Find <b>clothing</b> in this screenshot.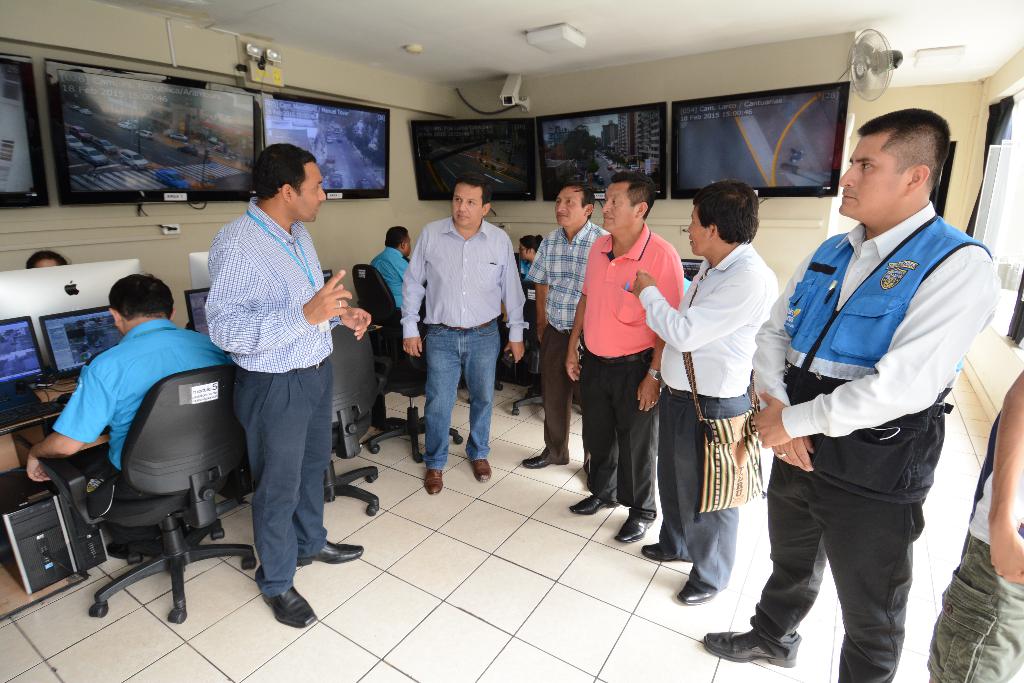
The bounding box for <b>clothing</b> is detection(227, 351, 237, 362).
